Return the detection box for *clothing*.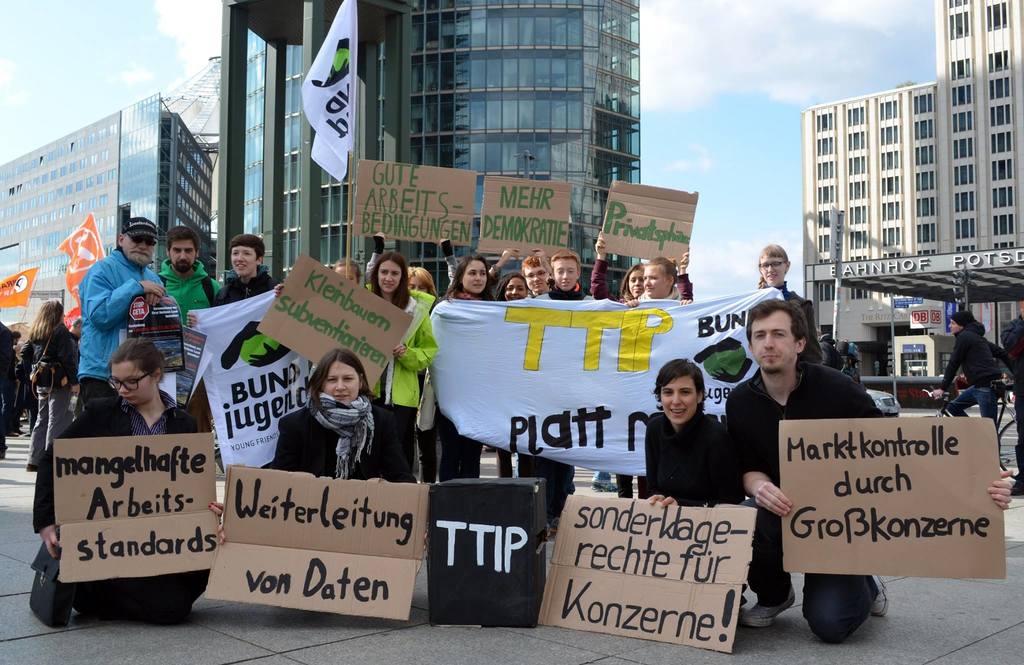
pyautogui.locateOnScreen(17, 320, 88, 461).
